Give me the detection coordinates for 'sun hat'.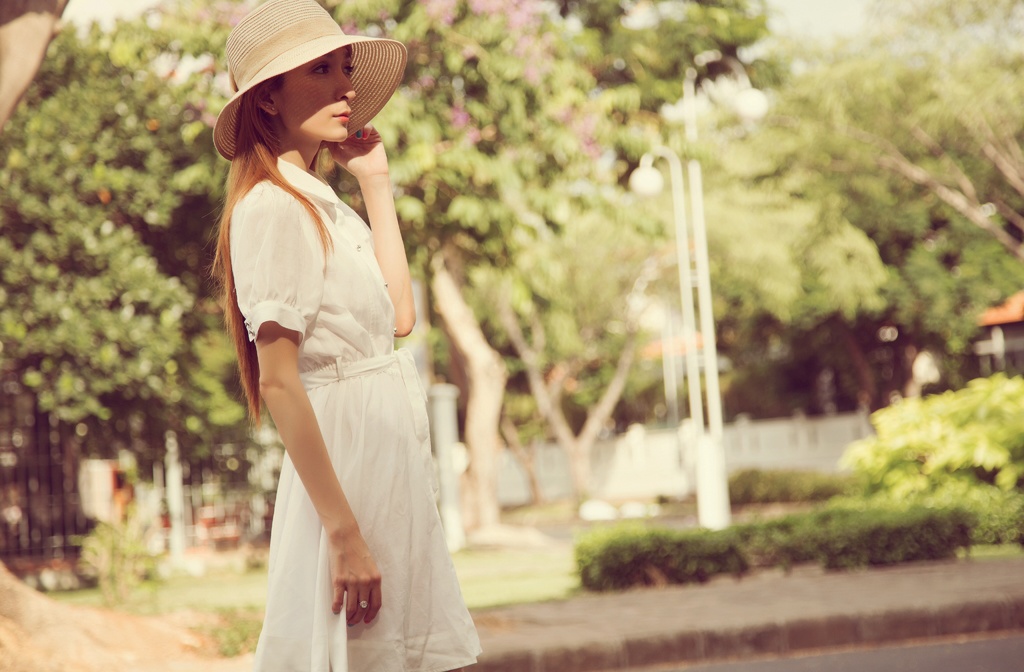
box=[212, 0, 404, 163].
